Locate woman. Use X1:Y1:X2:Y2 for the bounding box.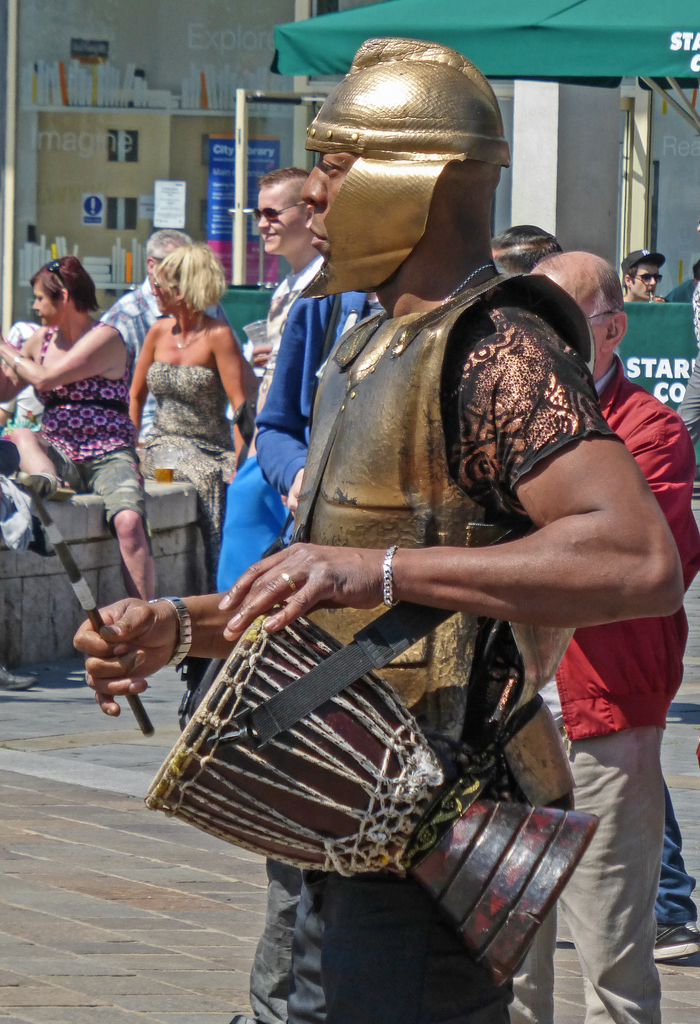
0:252:154:611.
